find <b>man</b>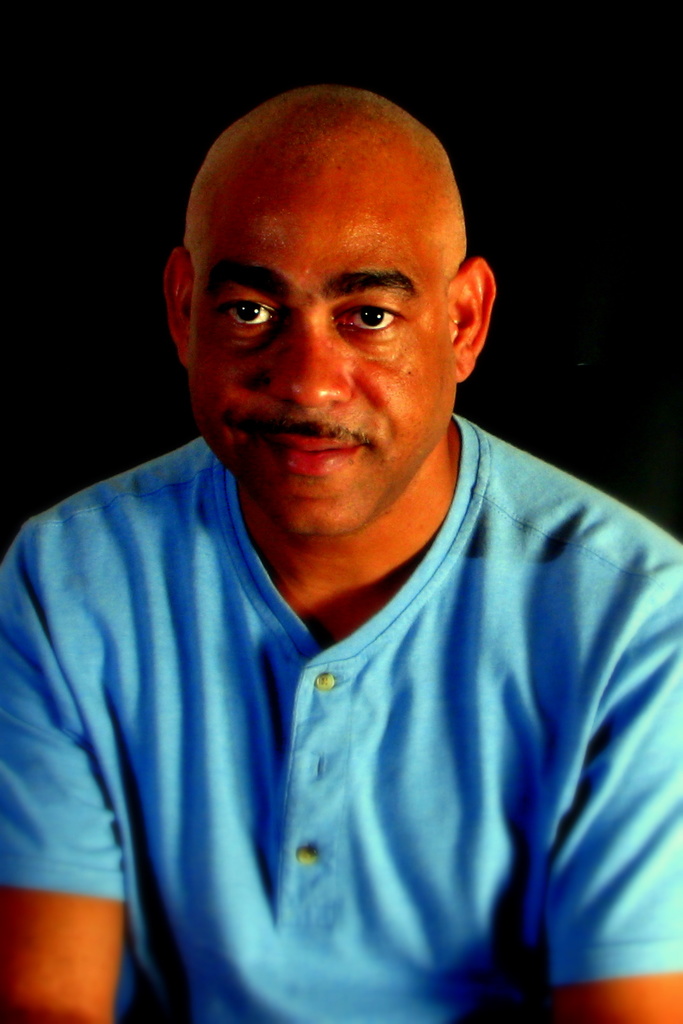
30 75 682 1022
